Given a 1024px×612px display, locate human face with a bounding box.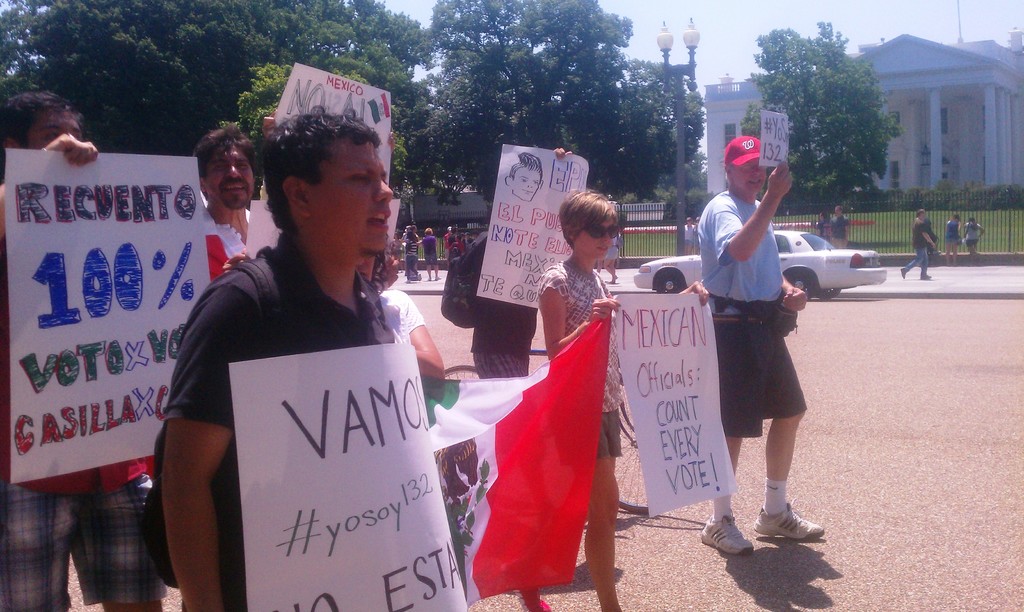
Located: bbox=[579, 220, 613, 256].
